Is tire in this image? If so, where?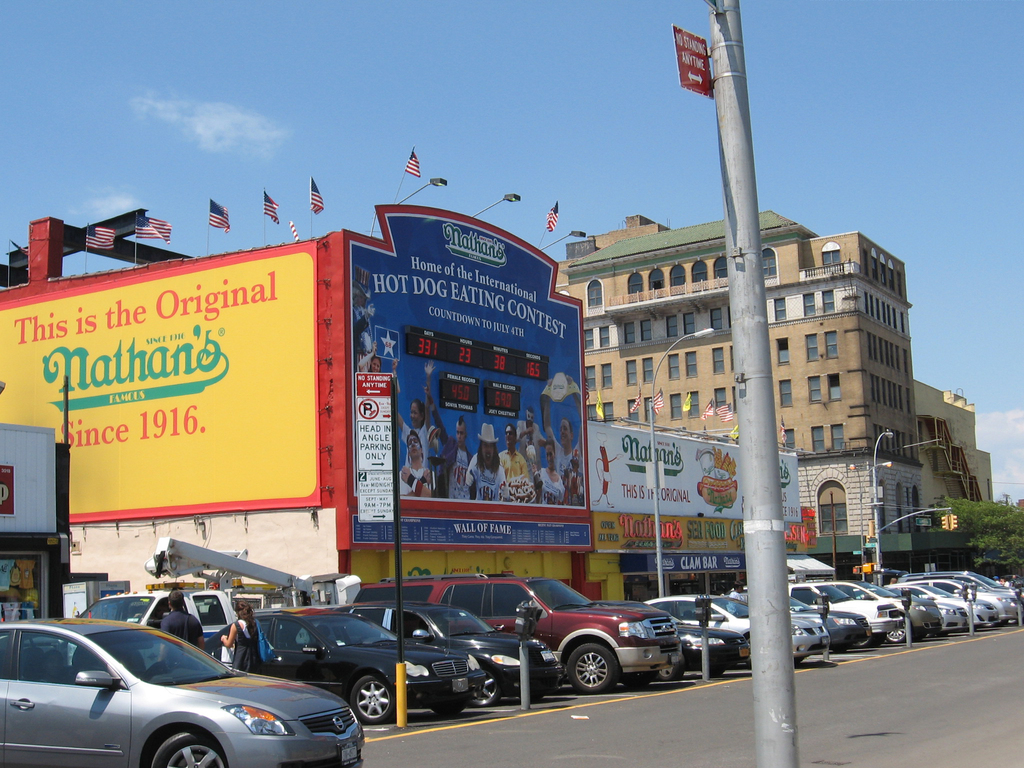
Yes, at pyautogui.locateOnScreen(652, 659, 684, 685).
